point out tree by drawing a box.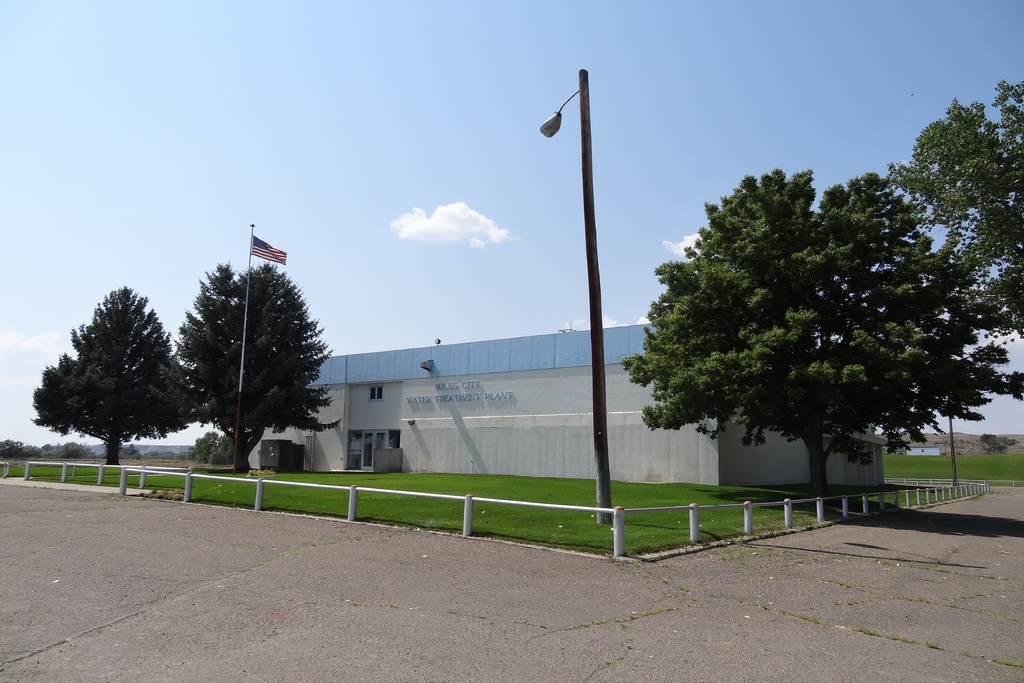
left=890, top=79, right=1023, bottom=343.
